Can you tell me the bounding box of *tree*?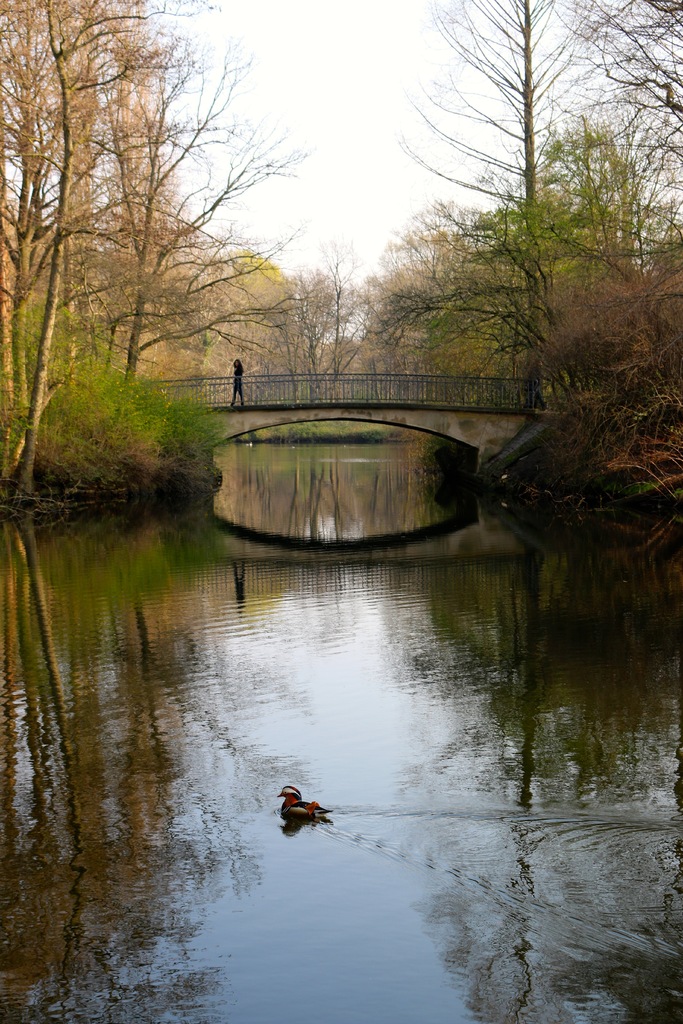
[x1=135, y1=236, x2=343, y2=381].
